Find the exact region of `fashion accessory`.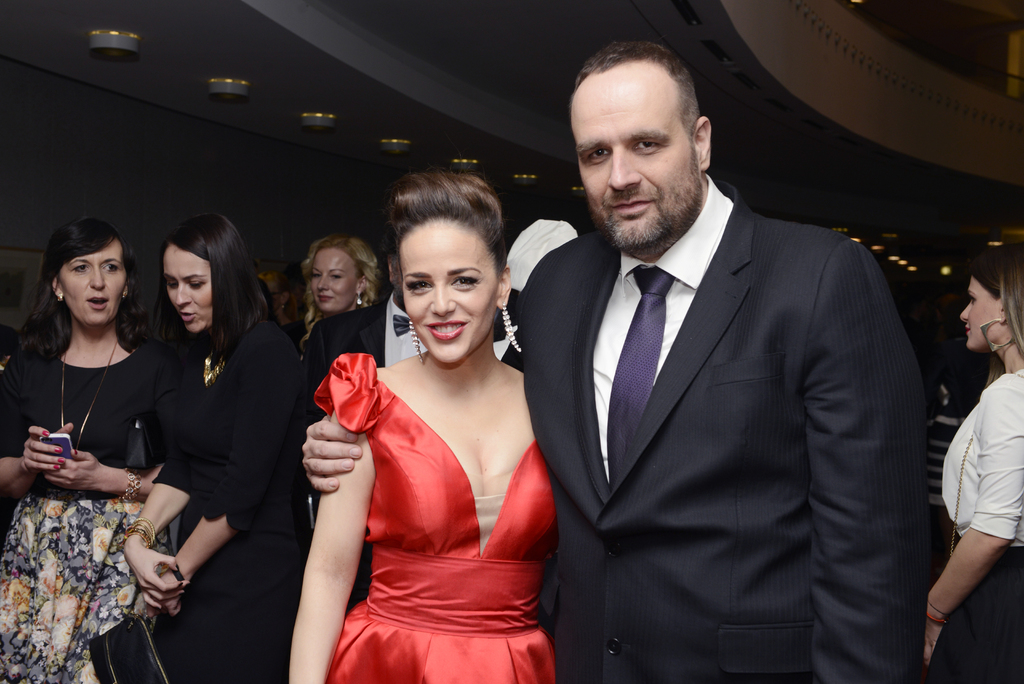
Exact region: box=[129, 516, 156, 541].
